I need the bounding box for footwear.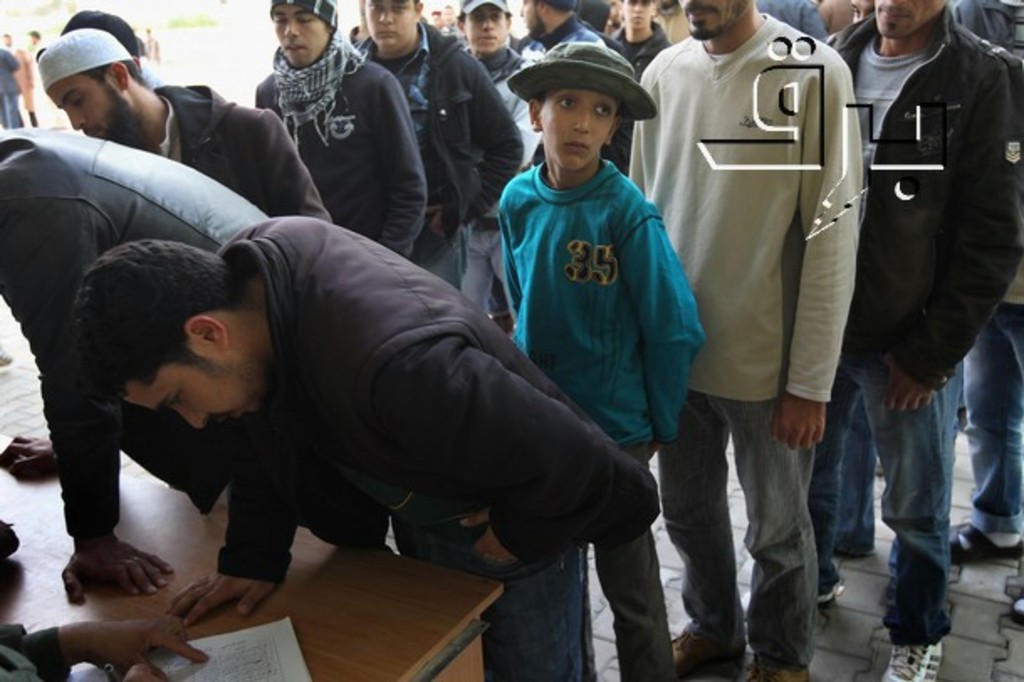
Here it is: (880, 628, 943, 680).
